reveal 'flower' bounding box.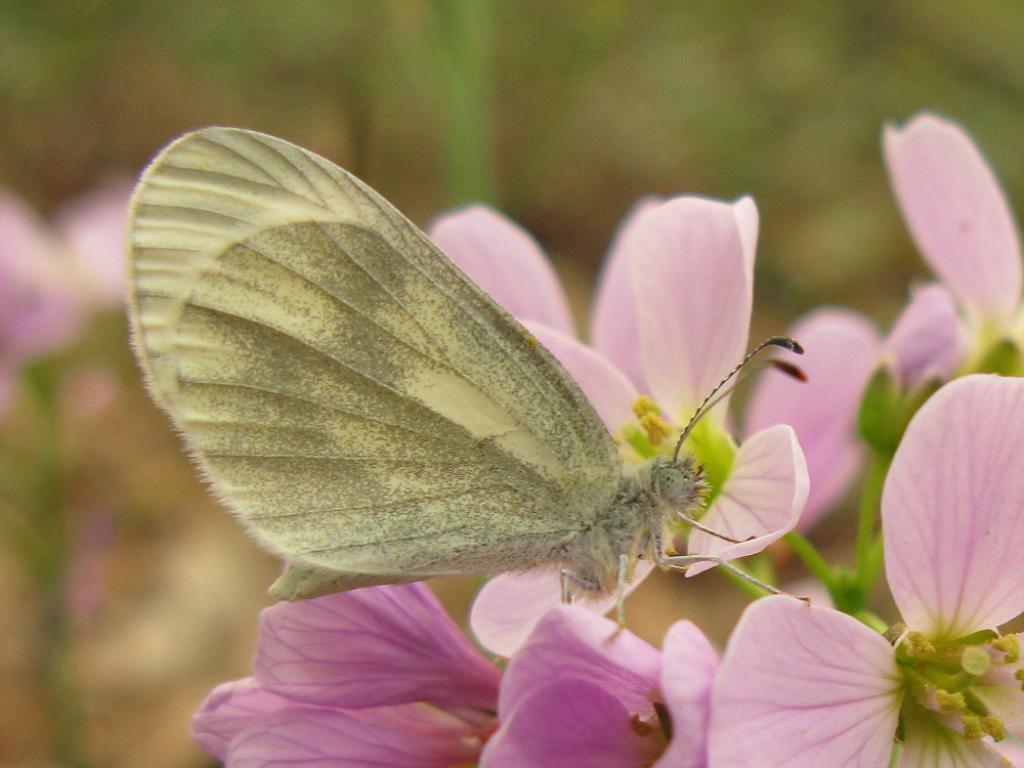
Revealed: locate(162, 568, 726, 755).
